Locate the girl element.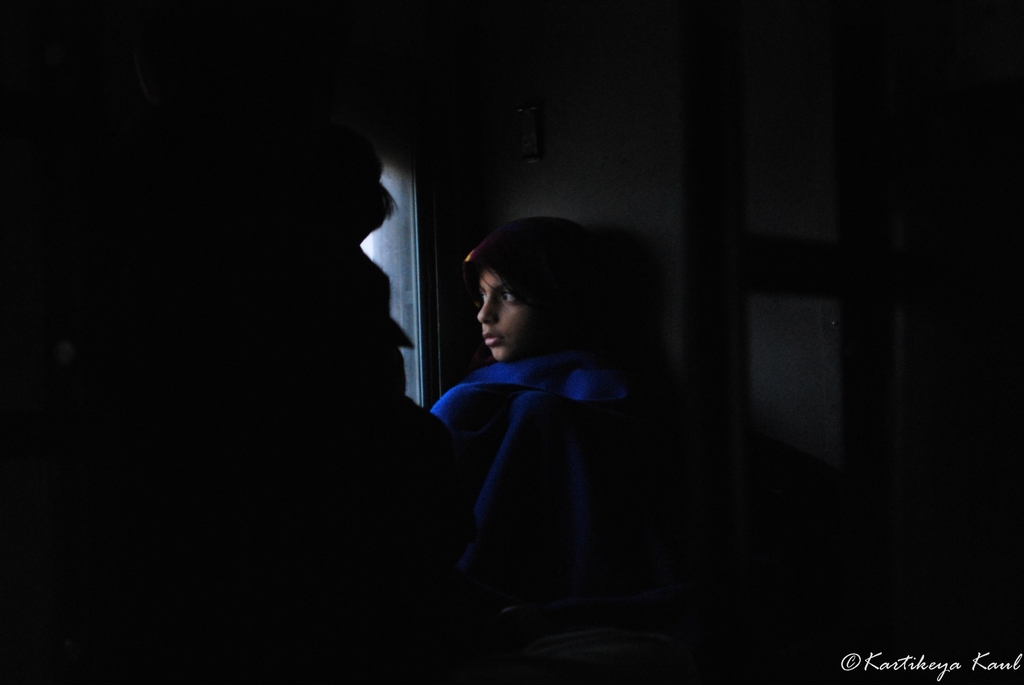
Element bbox: pyautogui.locateOnScreen(431, 202, 652, 650).
